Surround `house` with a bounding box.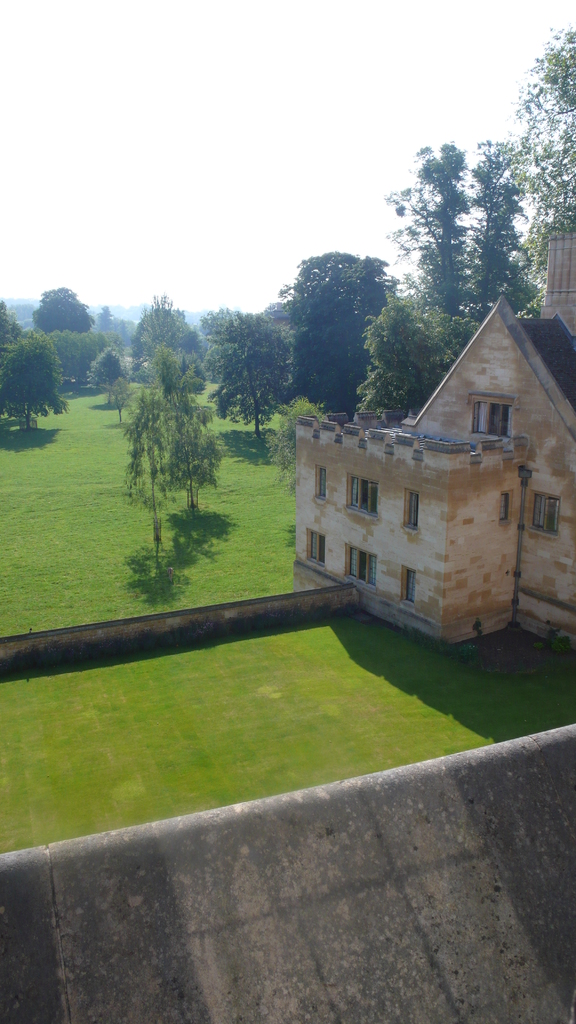
left=289, top=227, right=575, bottom=659.
